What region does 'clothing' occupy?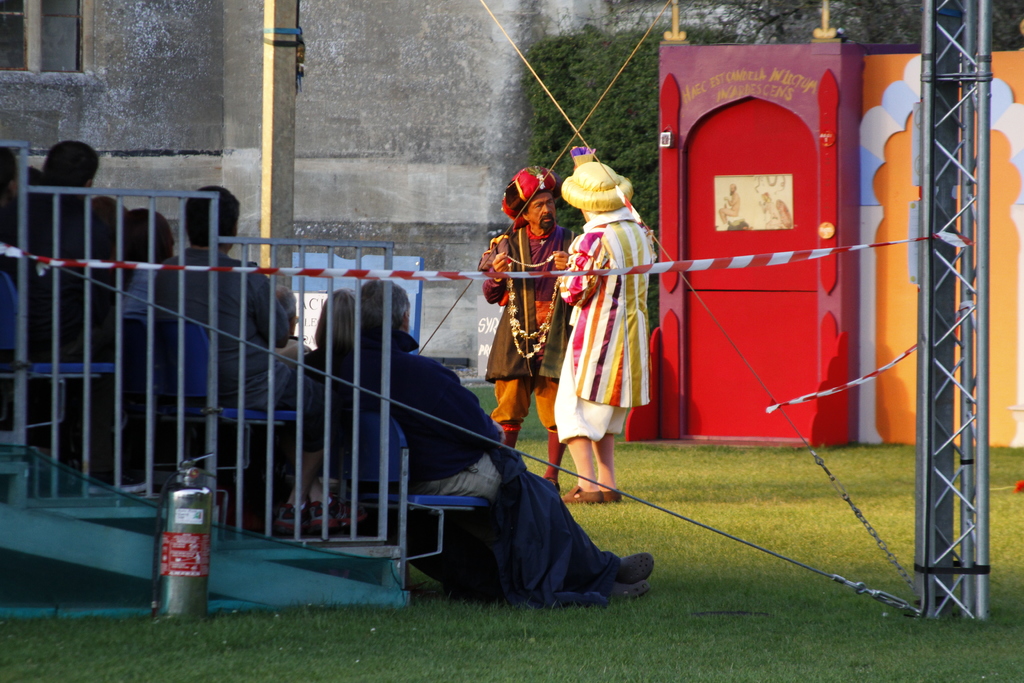
Rect(559, 162, 664, 440).
